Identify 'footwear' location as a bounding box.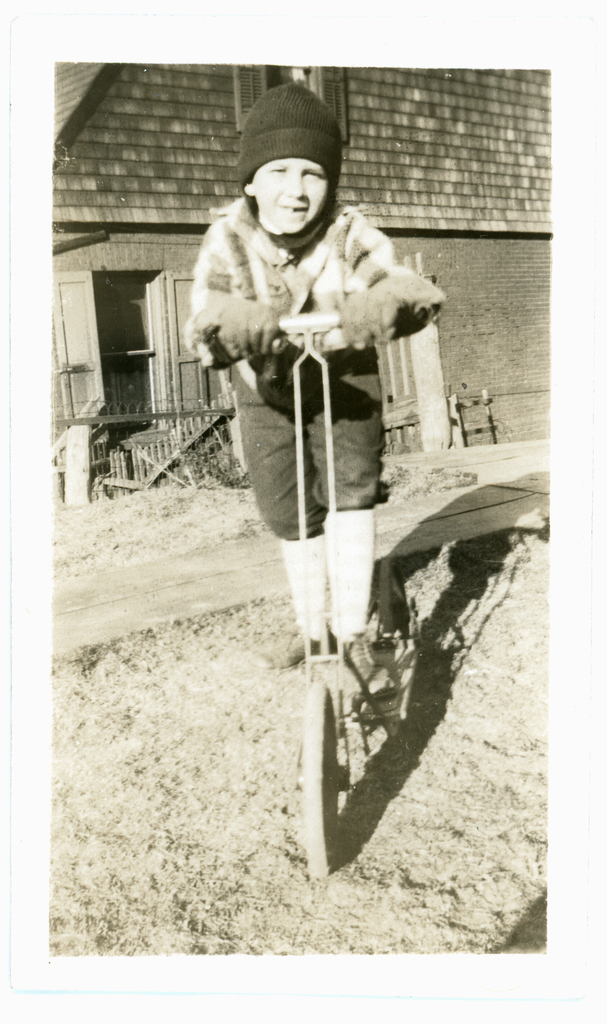
x1=323, y1=631, x2=374, y2=696.
